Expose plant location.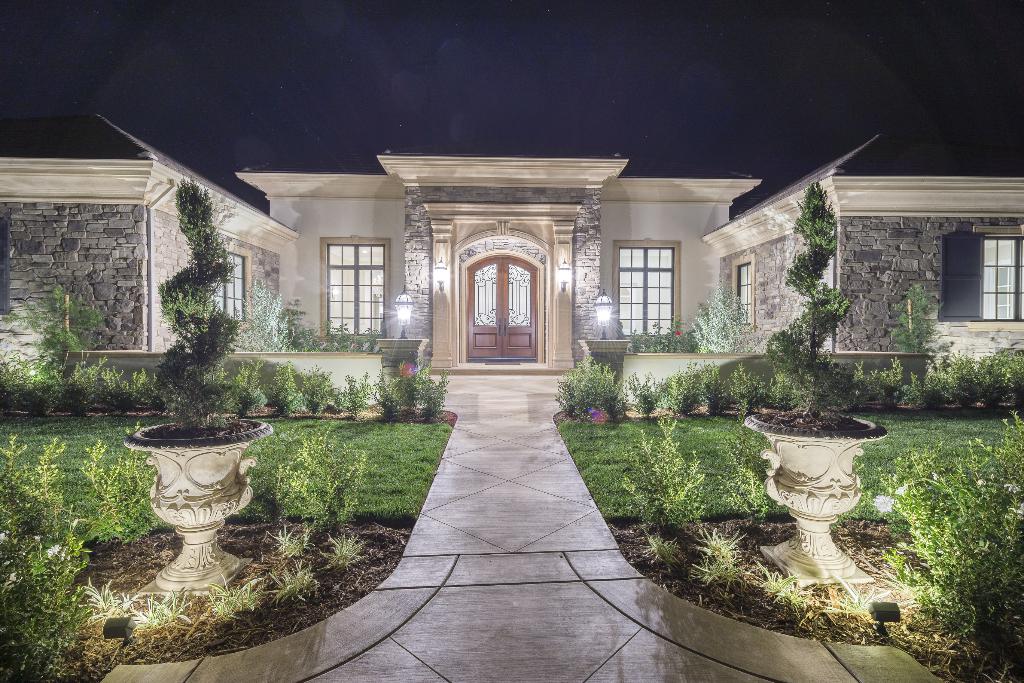
Exposed at rect(865, 420, 1023, 652).
